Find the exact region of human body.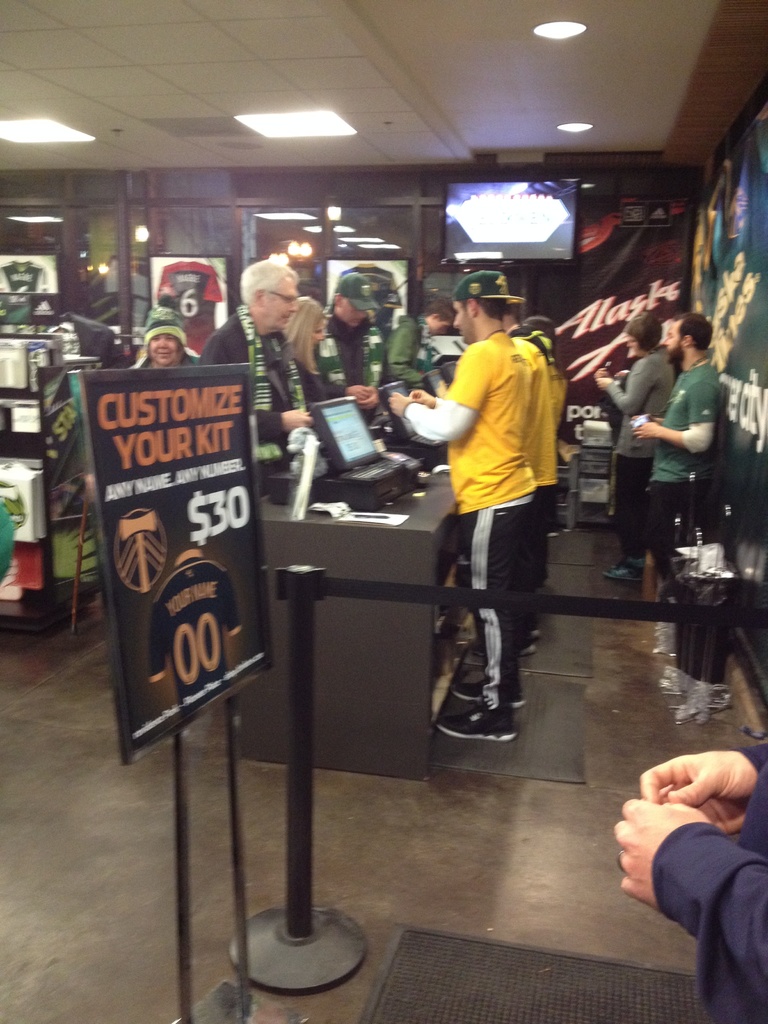
Exact region: rect(592, 355, 685, 582).
